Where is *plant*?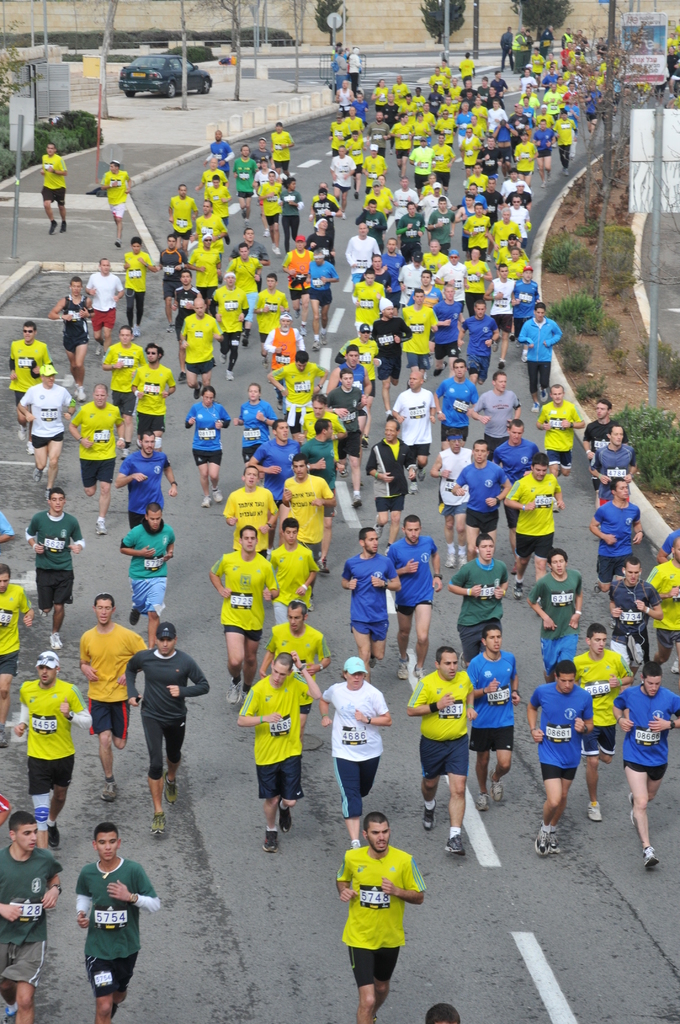
633:337:679:396.
